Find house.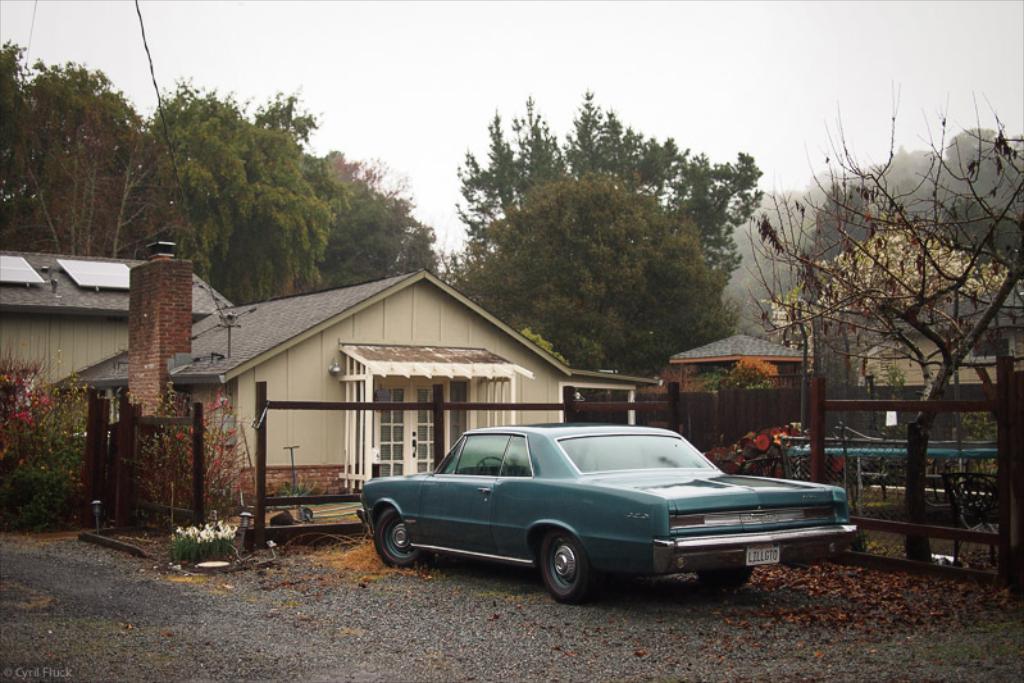
58, 269, 669, 522.
